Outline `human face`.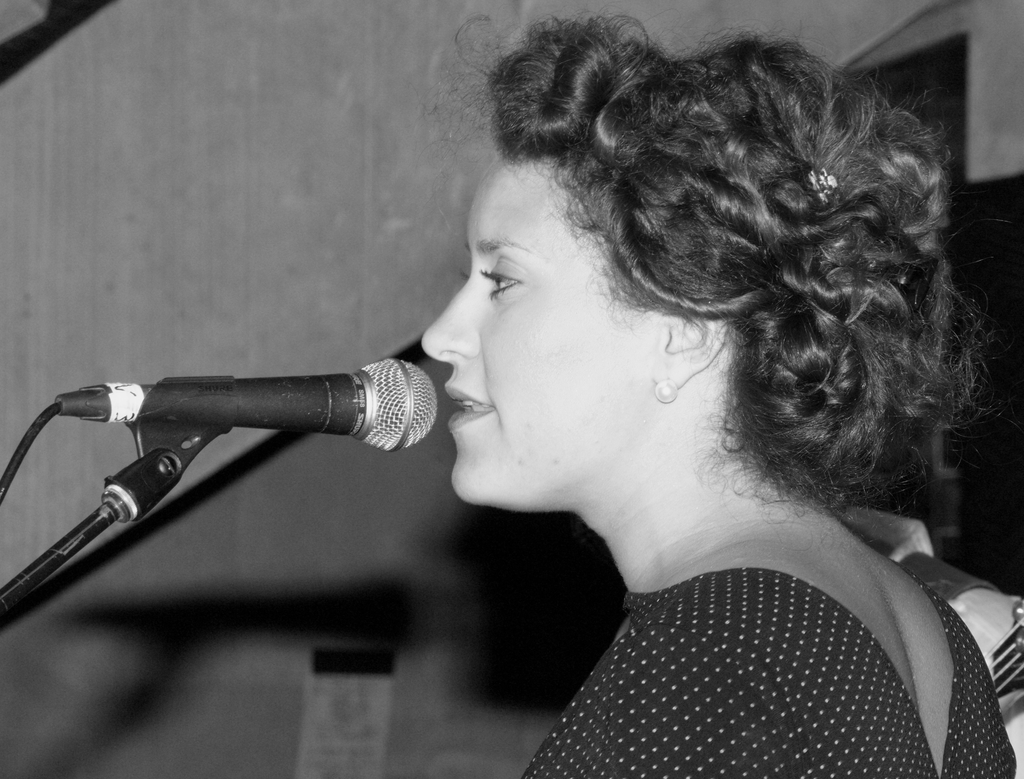
Outline: {"x1": 417, "y1": 91, "x2": 705, "y2": 535}.
